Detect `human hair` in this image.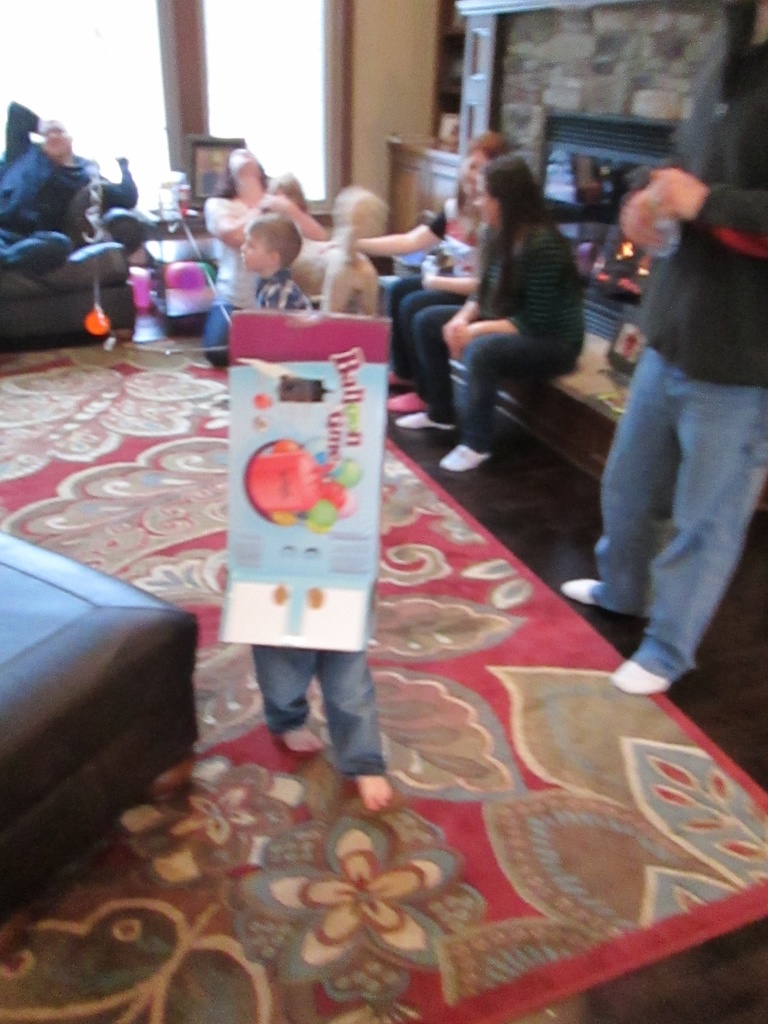
Detection: [left=215, top=155, right=264, bottom=200].
